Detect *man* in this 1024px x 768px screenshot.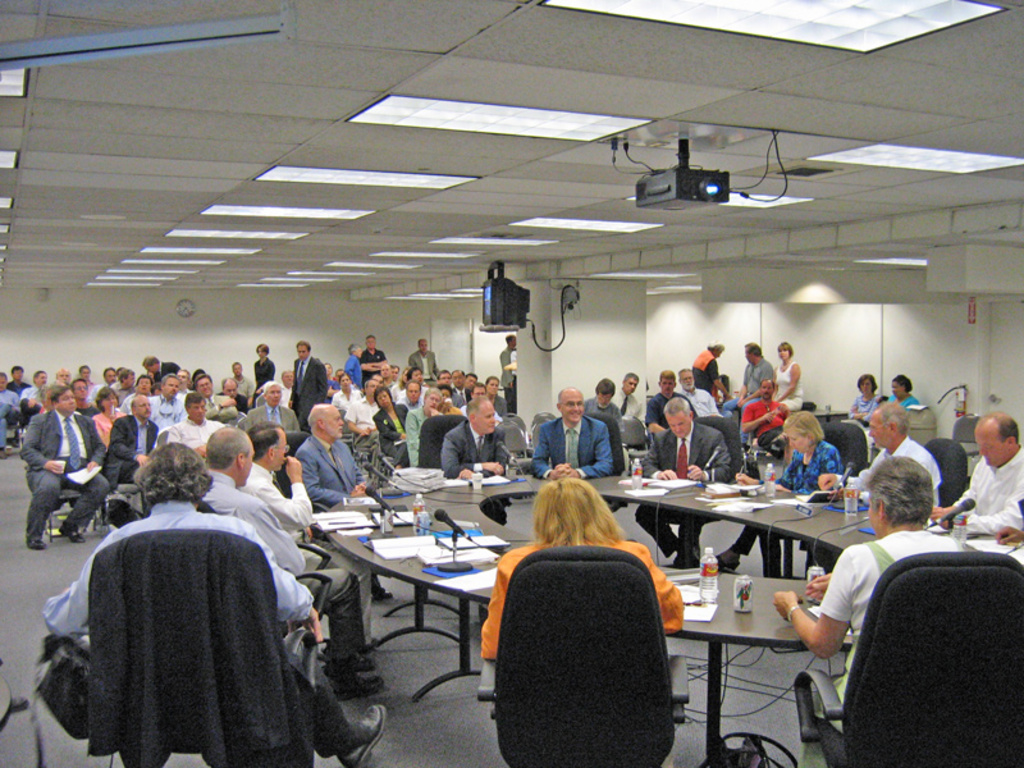
Detection: l=401, t=379, r=428, b=410.
